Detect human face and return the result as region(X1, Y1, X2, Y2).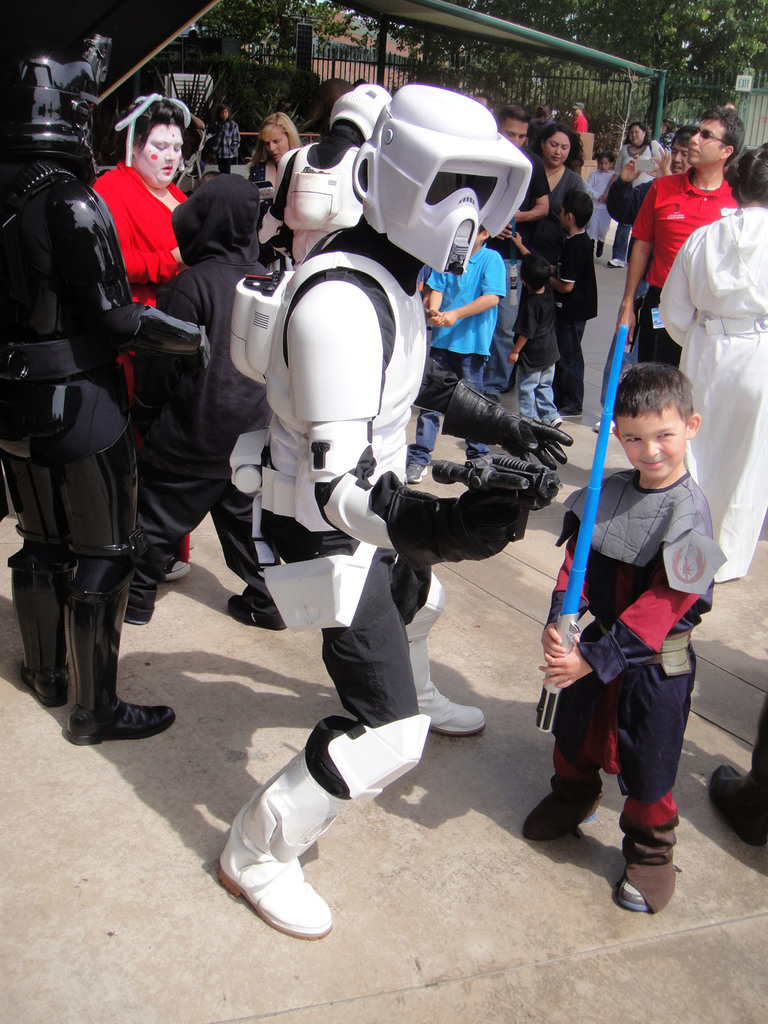
region(503, 117, 529, 154).
